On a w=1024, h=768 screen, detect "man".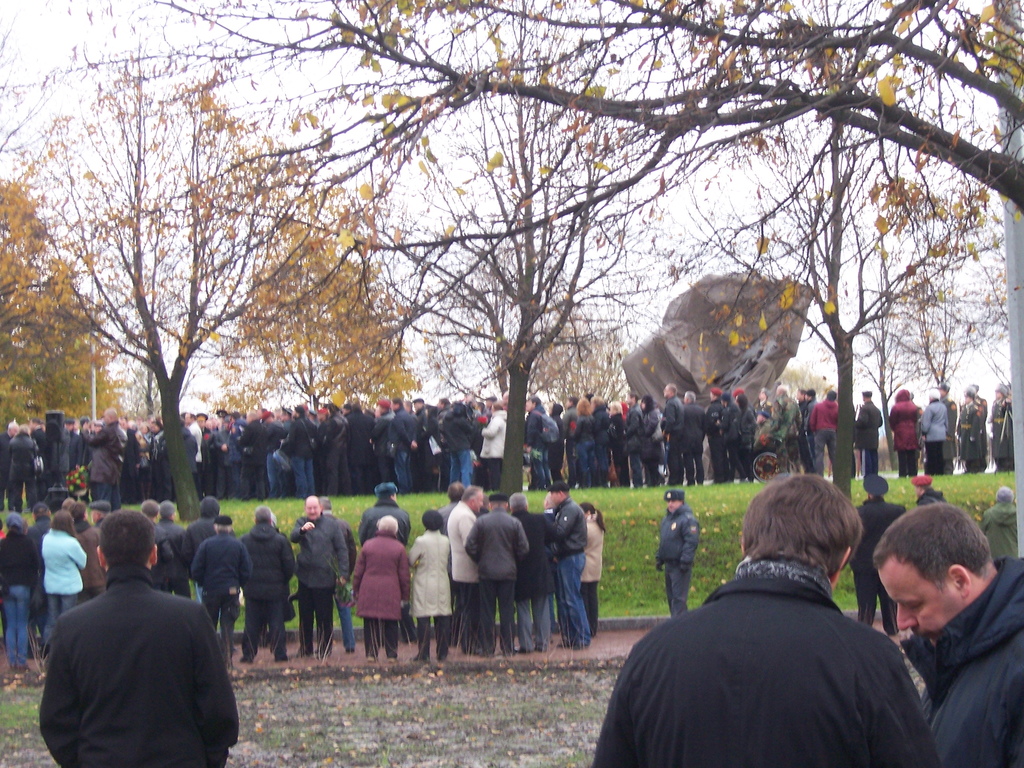
{"left": 193, "top": 516, "right": 256, "bottom": 651}.
